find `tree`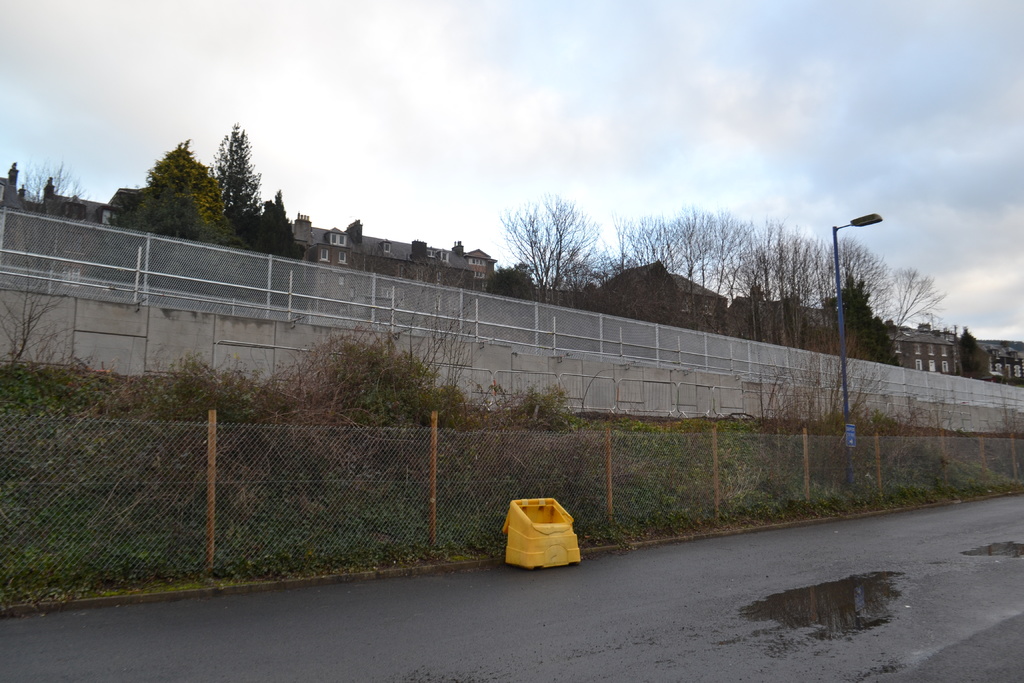
(x1=234, y1=190, x2=307, y2=261)
